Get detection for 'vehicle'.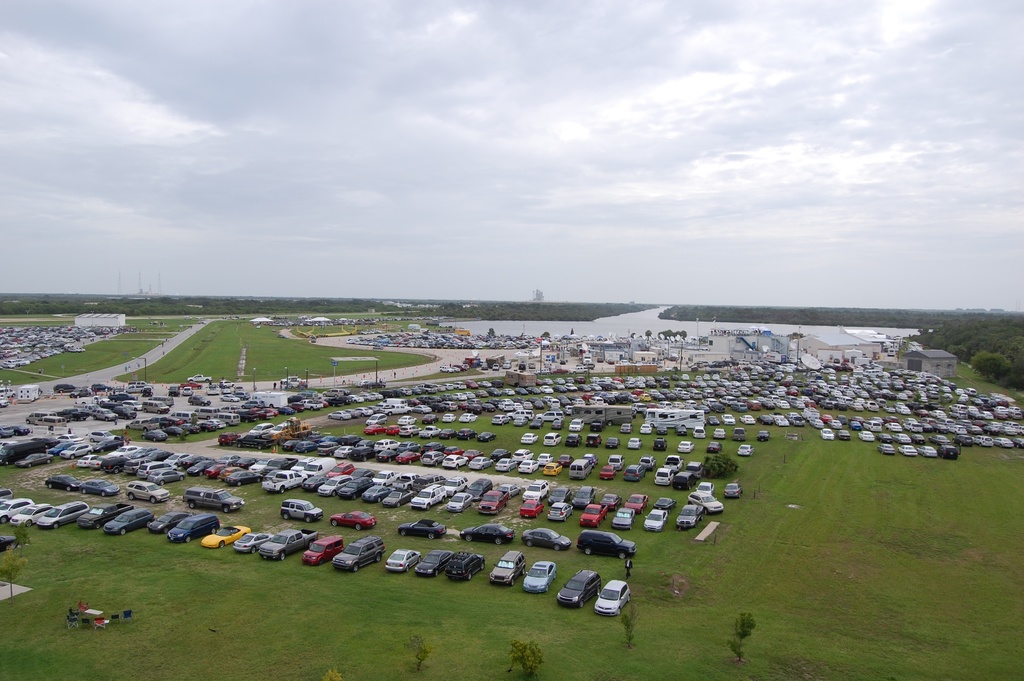
Detection: left=524, top=557, right=556, bottom=592.
